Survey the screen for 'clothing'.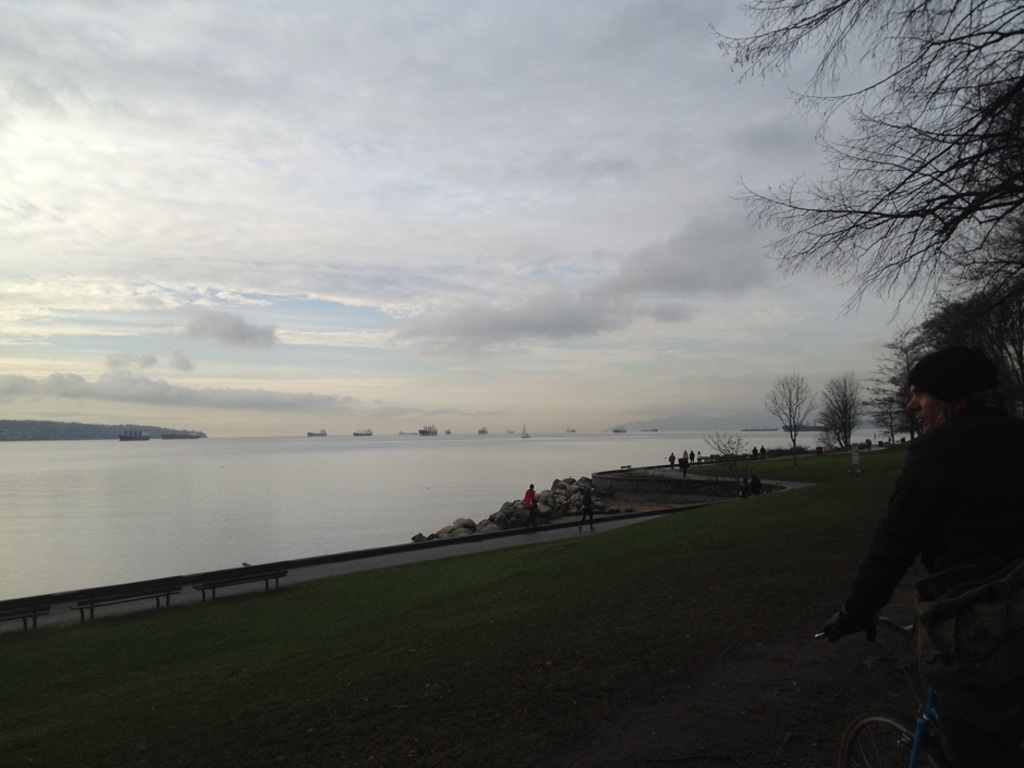
Survey found: (520,480,543,536).
